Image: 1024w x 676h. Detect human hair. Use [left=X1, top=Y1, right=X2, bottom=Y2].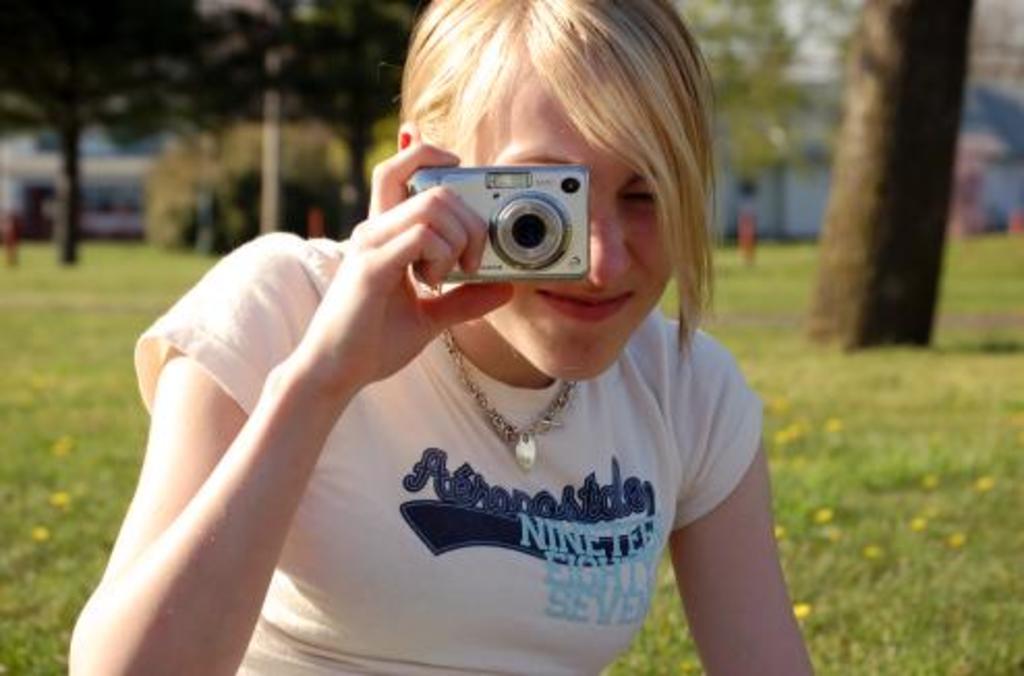
[left=365, top=17, right=713, bottom=297].
